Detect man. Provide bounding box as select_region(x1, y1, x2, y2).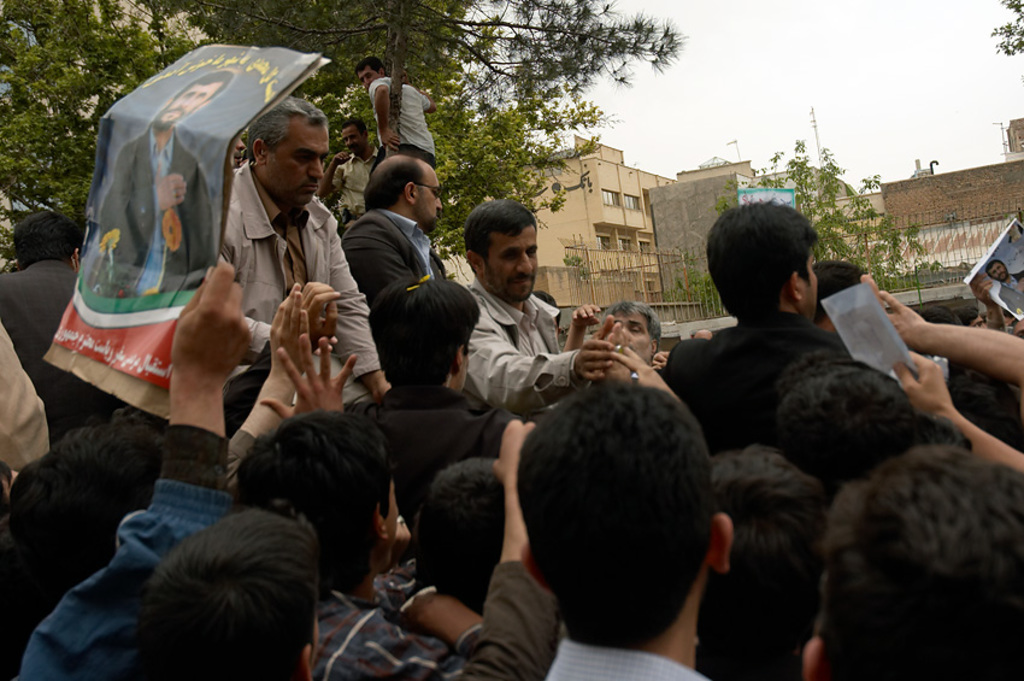
select_region(952, 303, 991, 333).
